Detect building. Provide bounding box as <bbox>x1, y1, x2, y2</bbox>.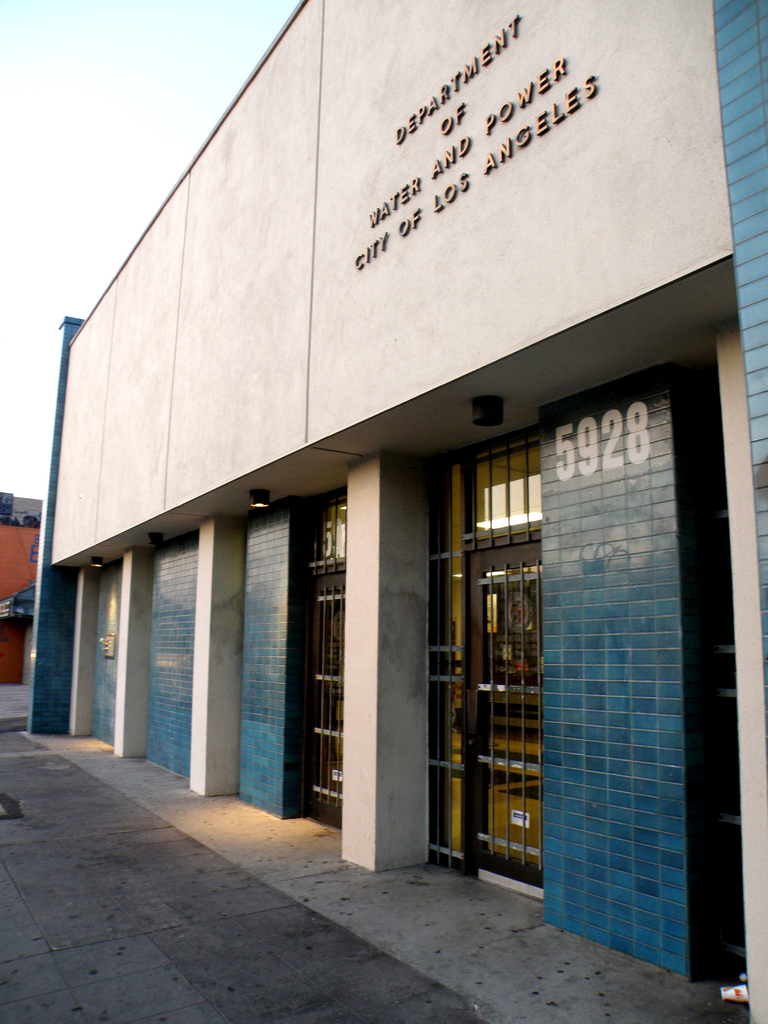
<bbox>31, 1, 767, 1023</bbox>.
